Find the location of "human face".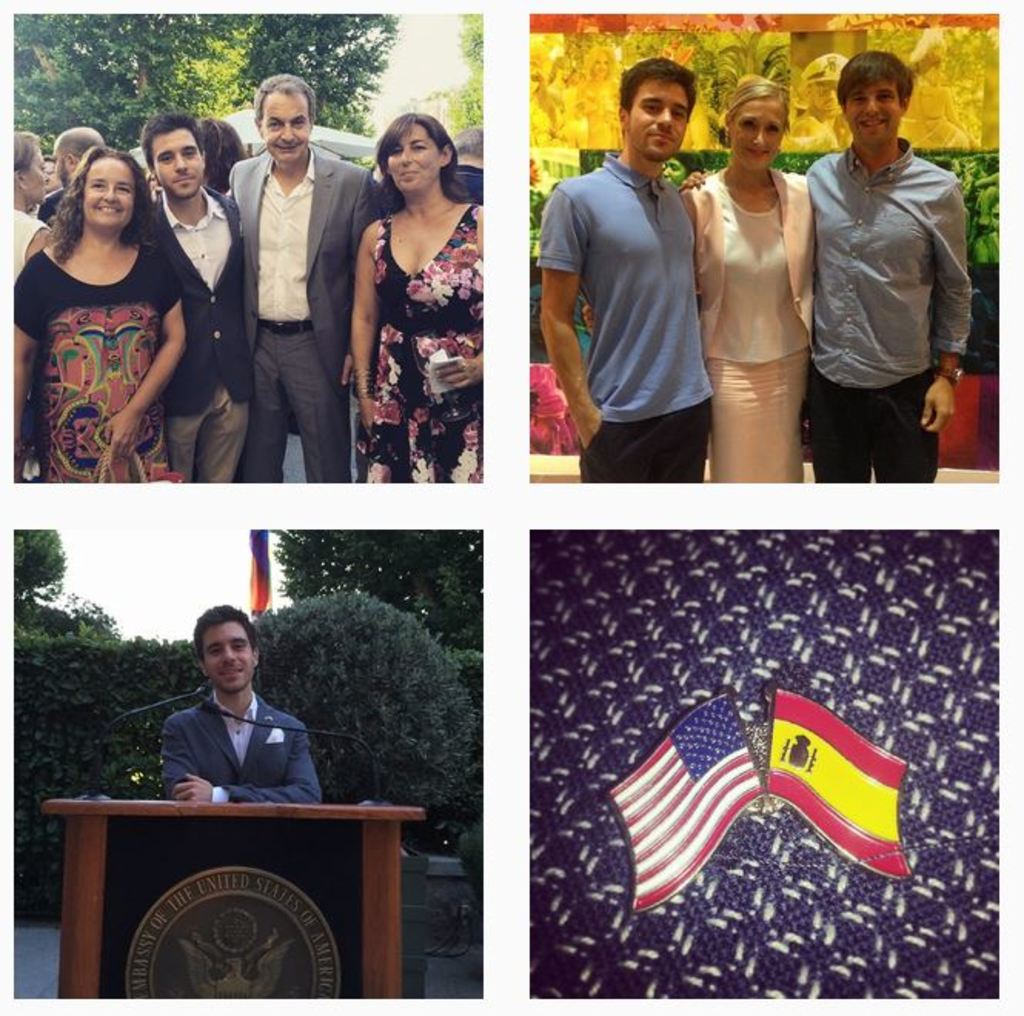
Location: 385:122:437:192.
